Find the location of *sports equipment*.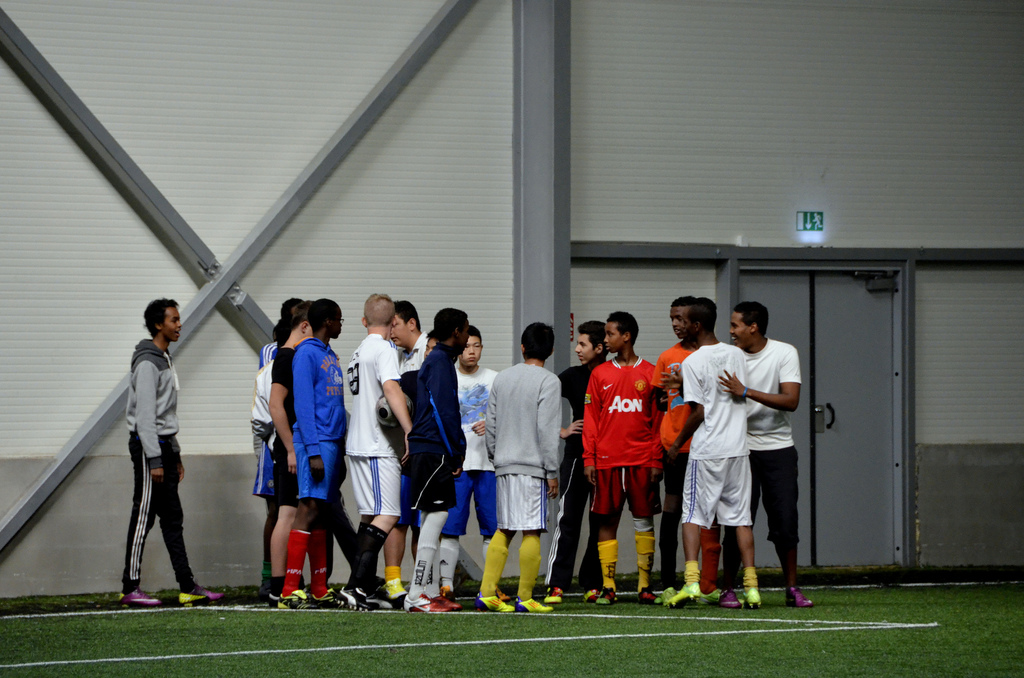
Location: bbox=[518, 599, 555, 613].
